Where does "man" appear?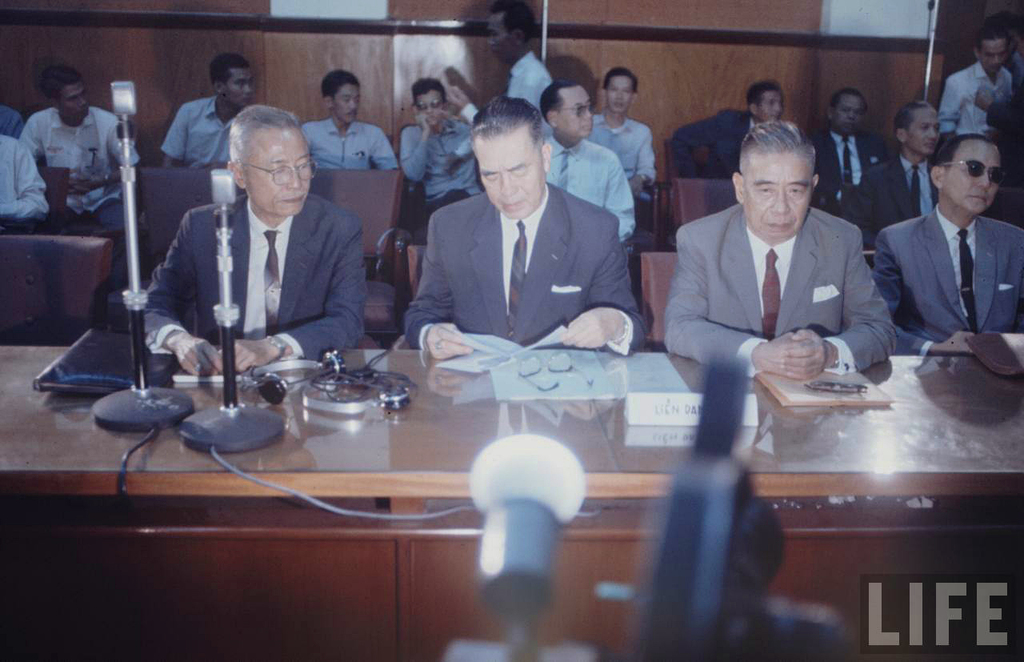
Appears at {"x1": 866, "y1": 121, "x2": 1018, "y2": 375}.
